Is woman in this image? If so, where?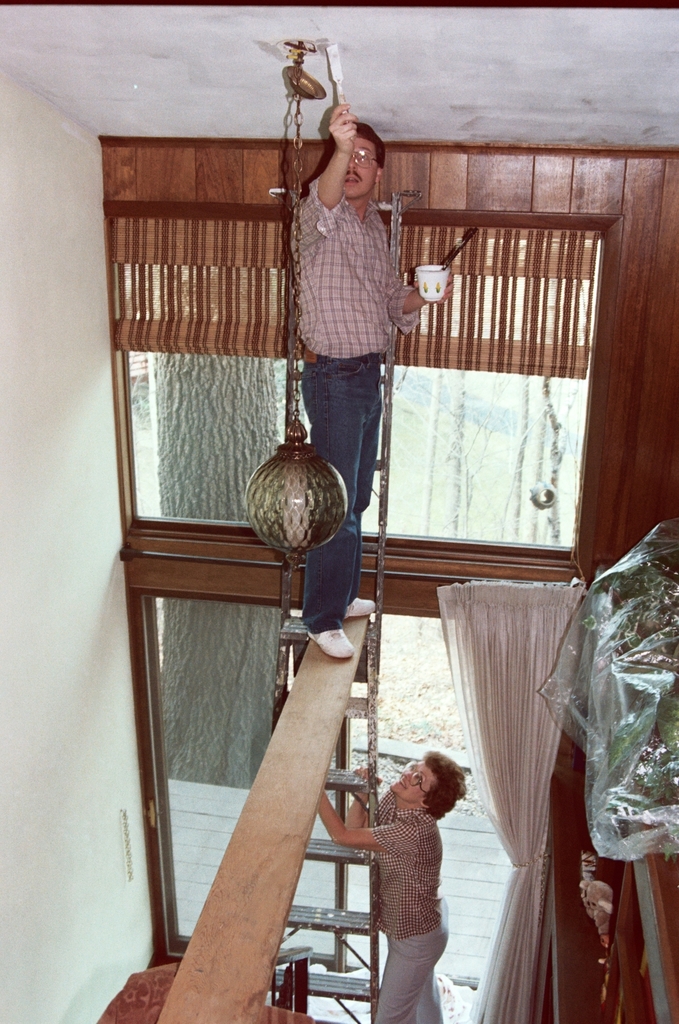
Yes, at 335/683/494/1014.
